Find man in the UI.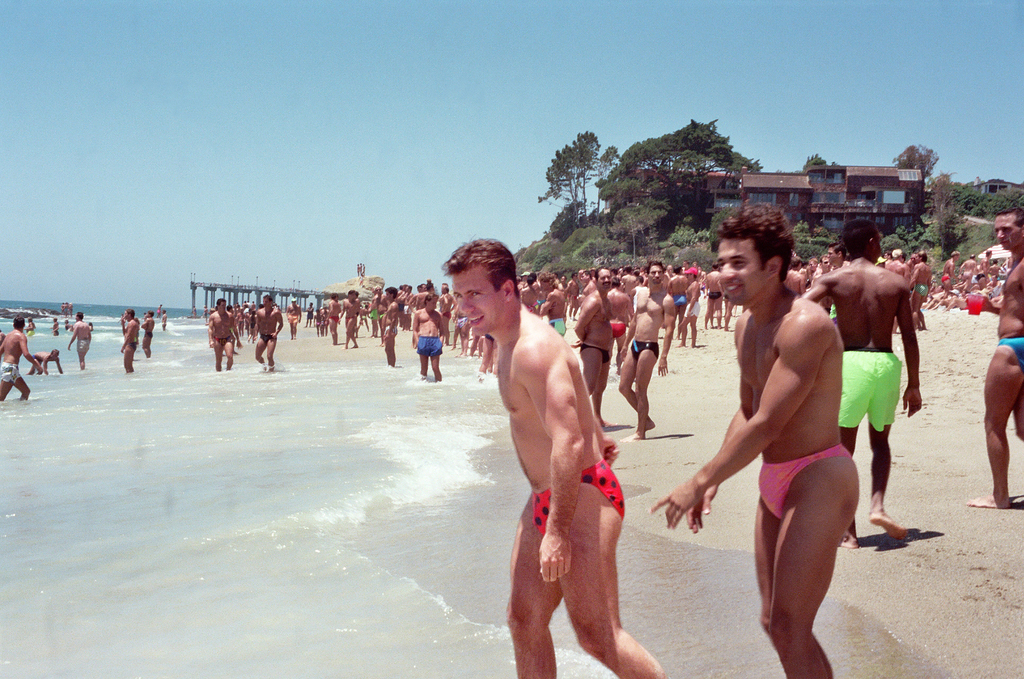
UI element at region(798, 217, 924, 549).
